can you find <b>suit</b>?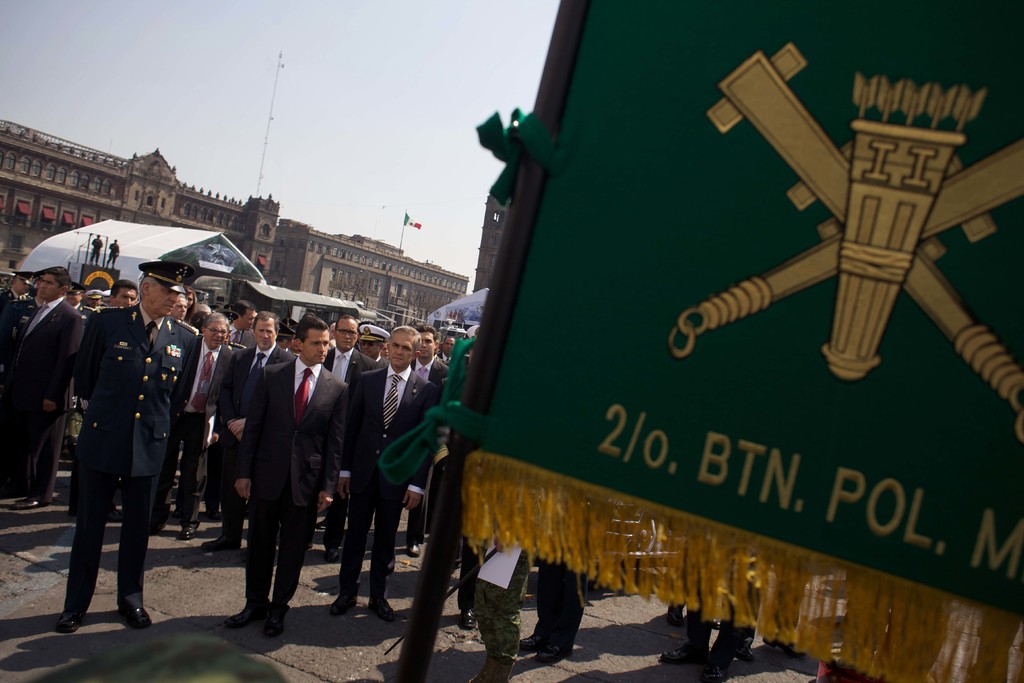
Yes, bounding box: {"x1": 210, "y1": 345, "x2": 292, "y2": 530}.
